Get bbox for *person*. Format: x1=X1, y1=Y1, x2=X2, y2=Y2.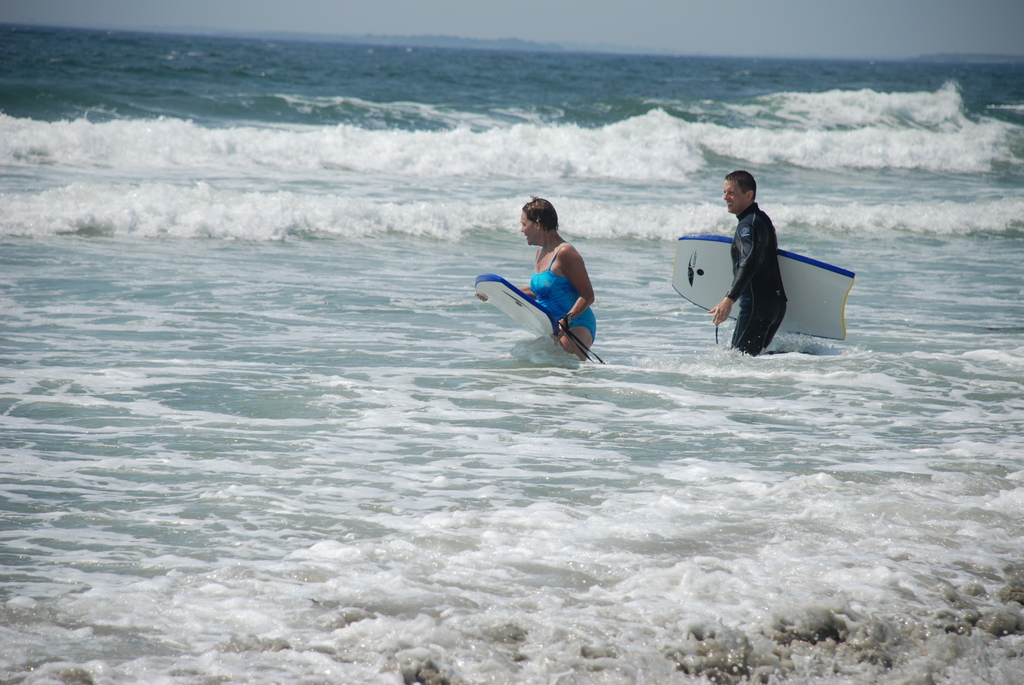
x1=708, y1=169, x2=795, y2=360.
